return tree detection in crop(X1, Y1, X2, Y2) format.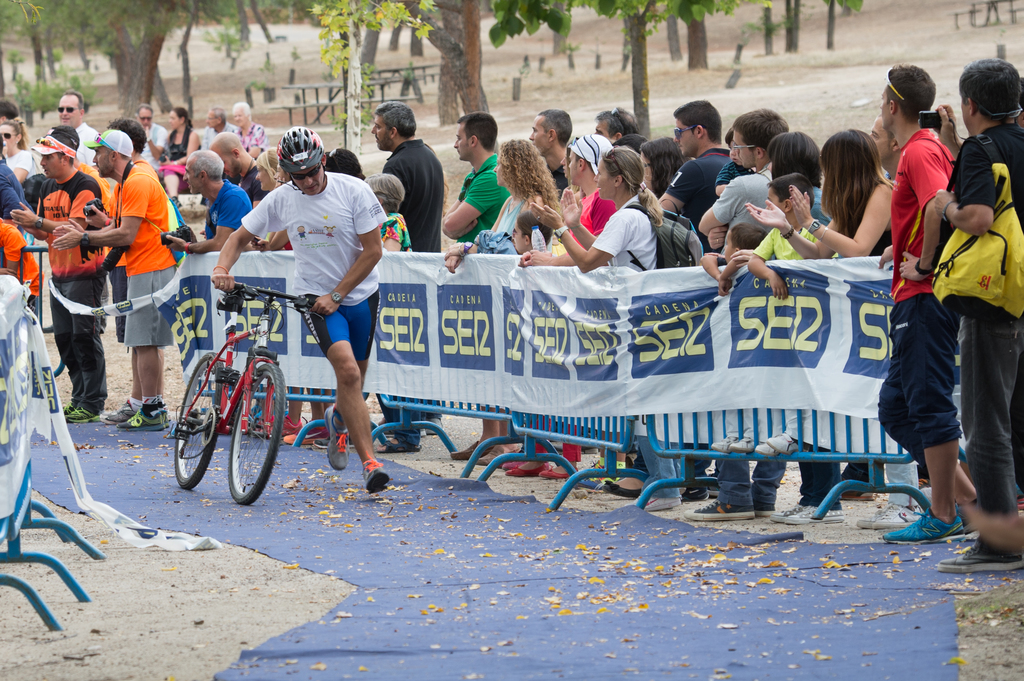
crop(385, 0, 412, 47).
